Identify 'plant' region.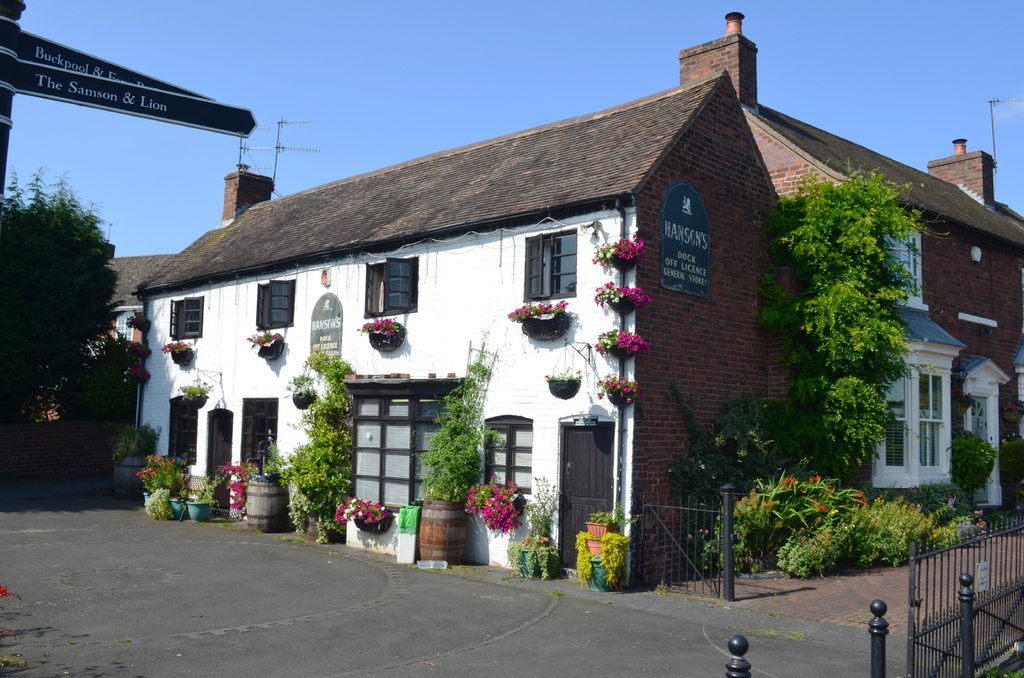
Region: BBox(279, 371, 316, 398).
